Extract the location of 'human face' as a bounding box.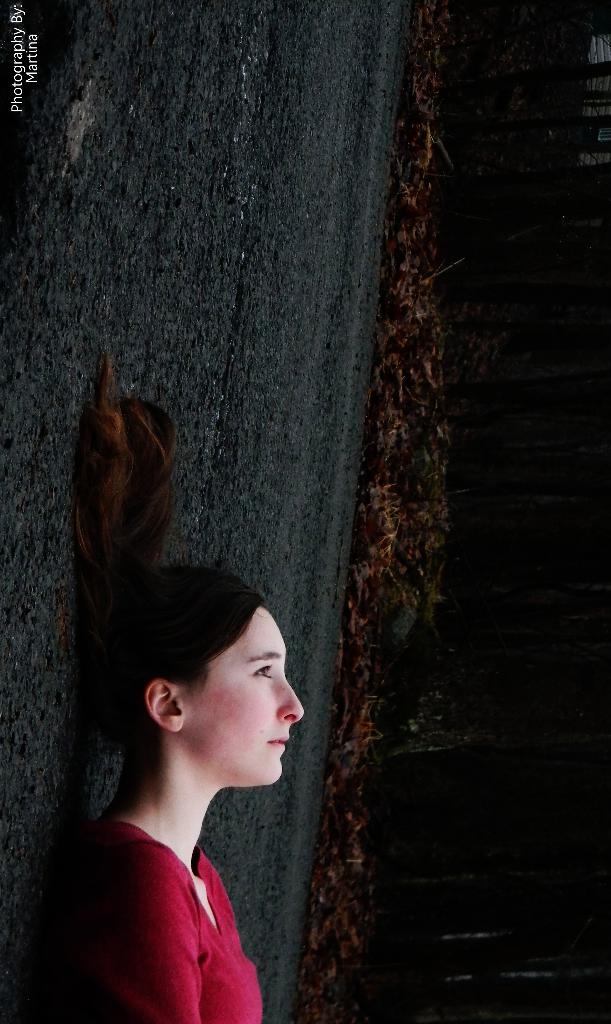
184,603,302,783.
